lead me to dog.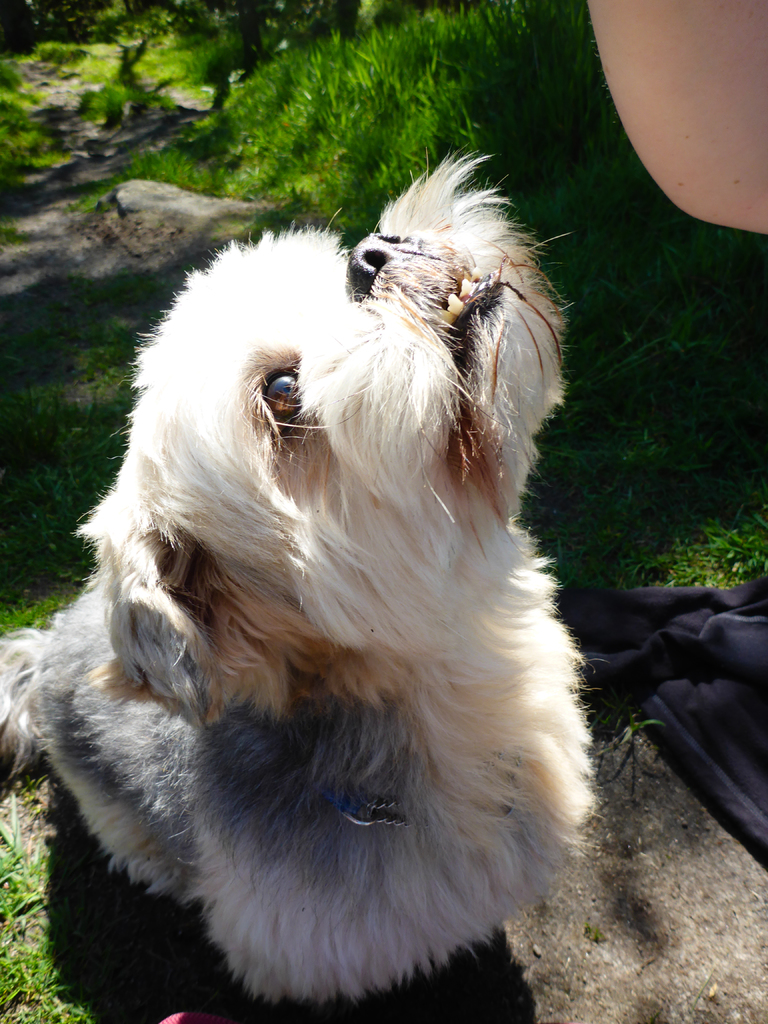
Lead to BBox(0, 156, 589, 1002).
